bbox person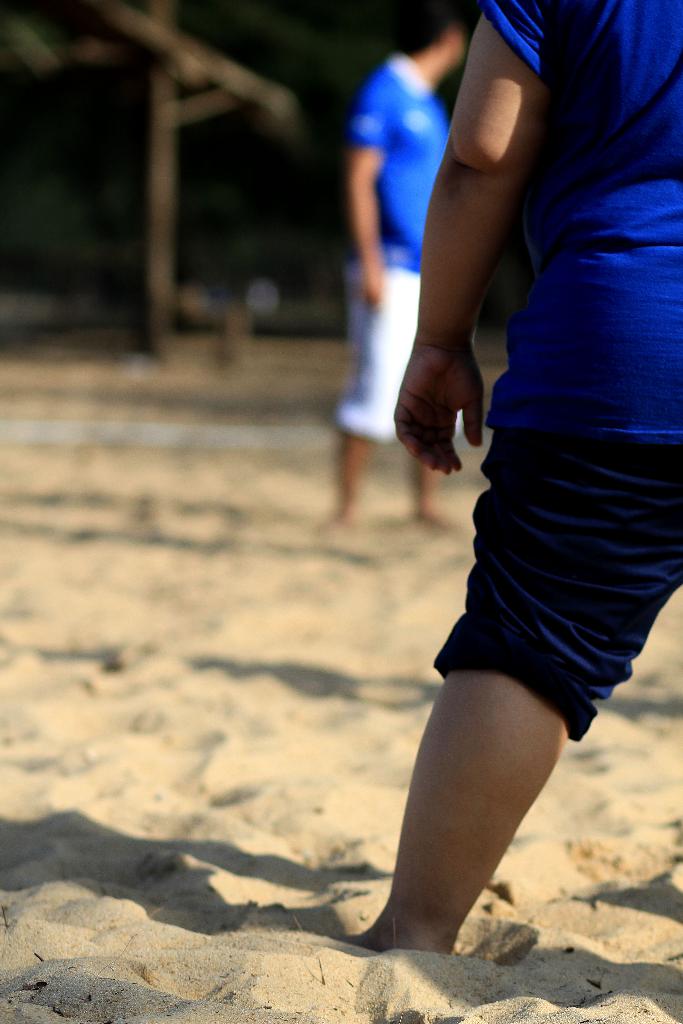
(315, 0, 472, 535)
